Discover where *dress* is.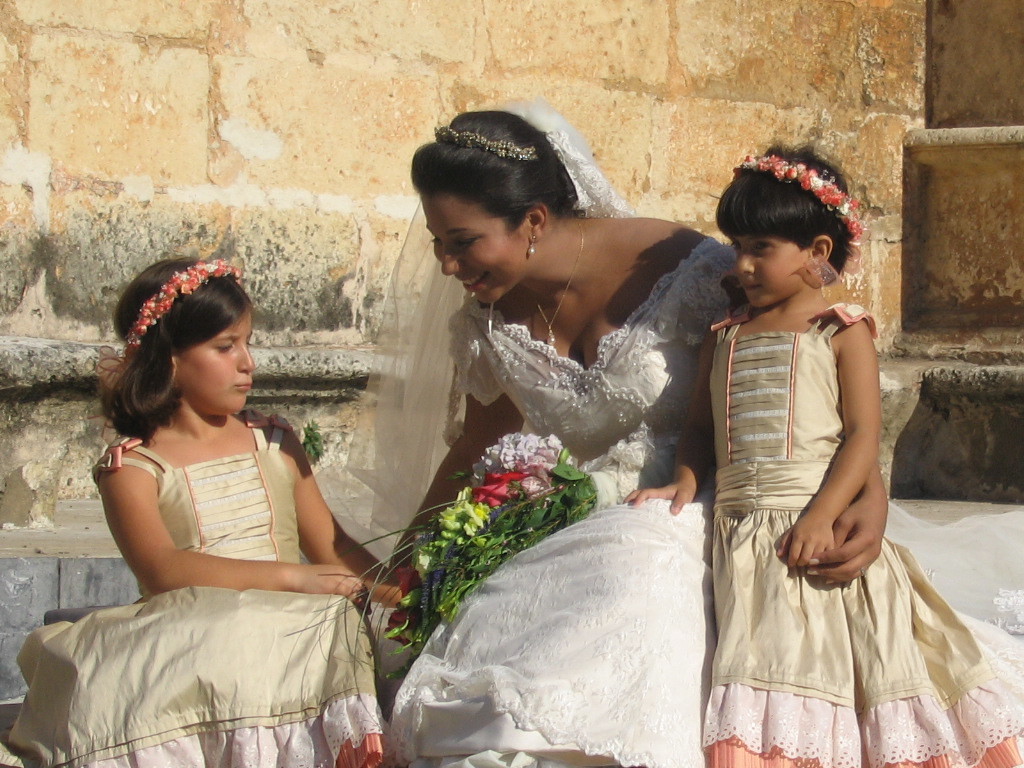
Discovered at (x1=705, y1=305, x2=1023, y2=767).
